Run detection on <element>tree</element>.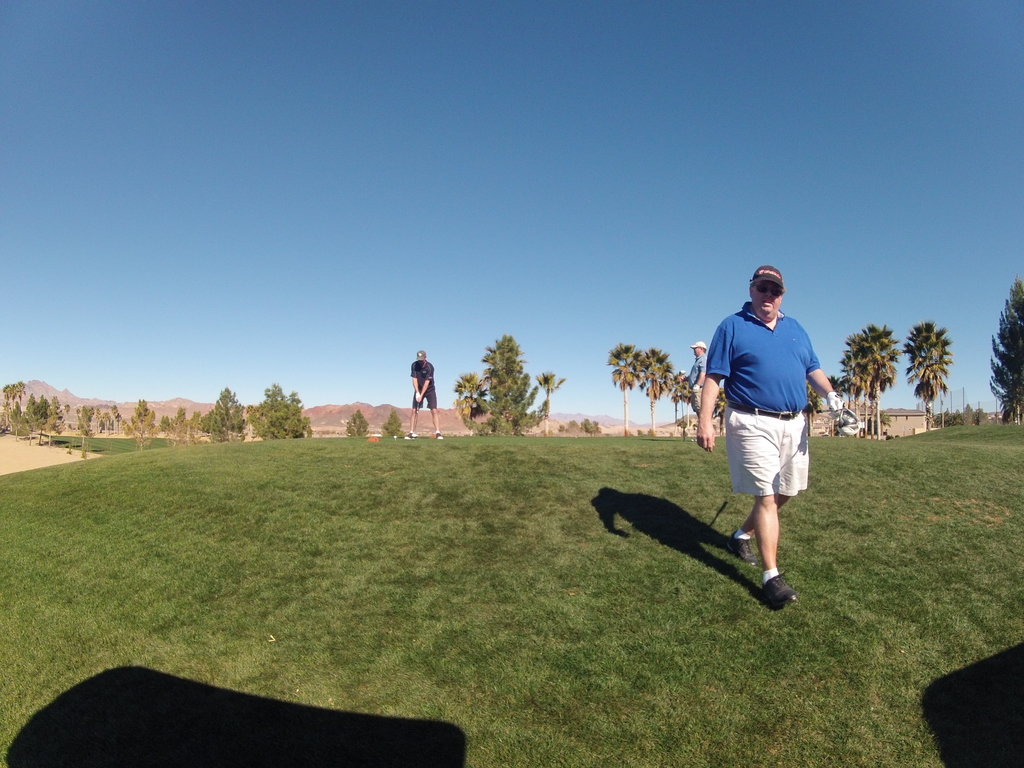
Result: region(579, 417, 602, 443).
